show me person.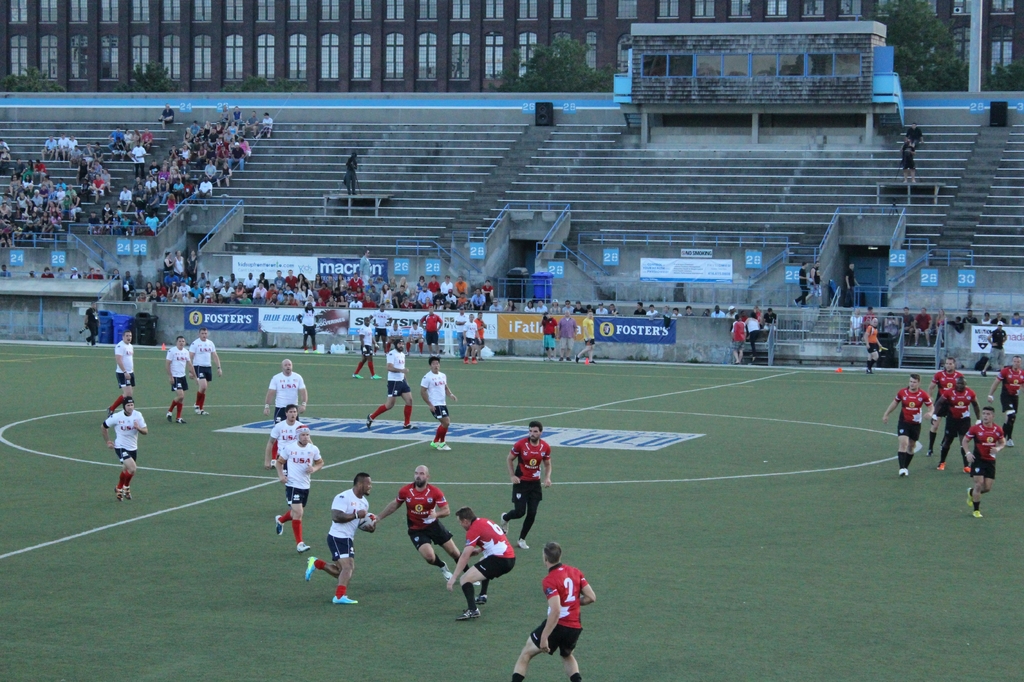
person is here: (266,402,304,468).
